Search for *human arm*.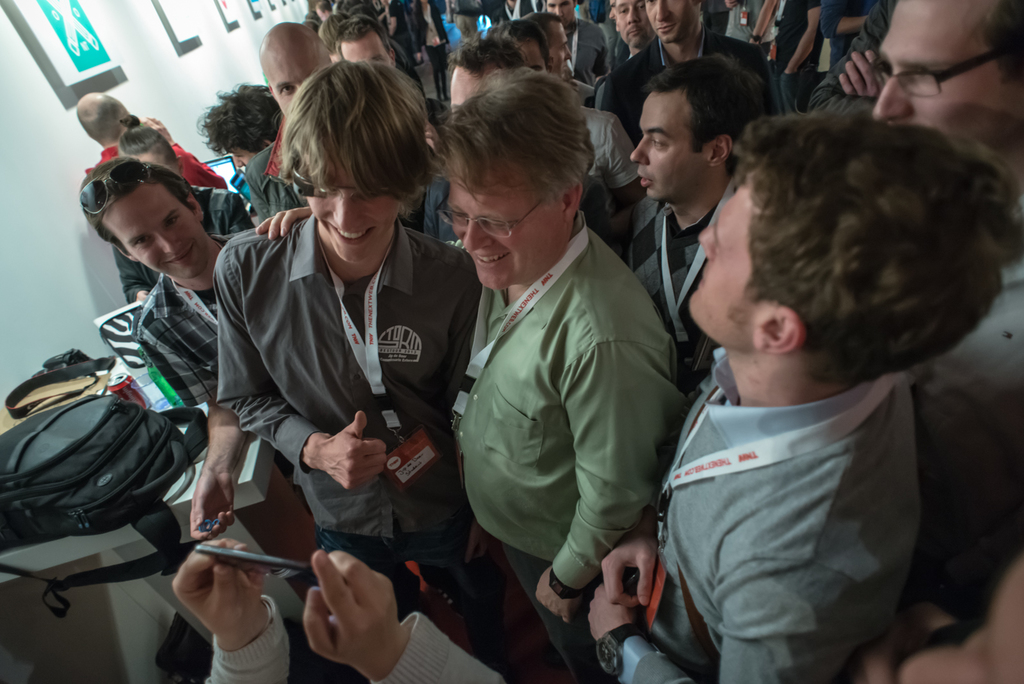
Found at 597,358,701,612.
